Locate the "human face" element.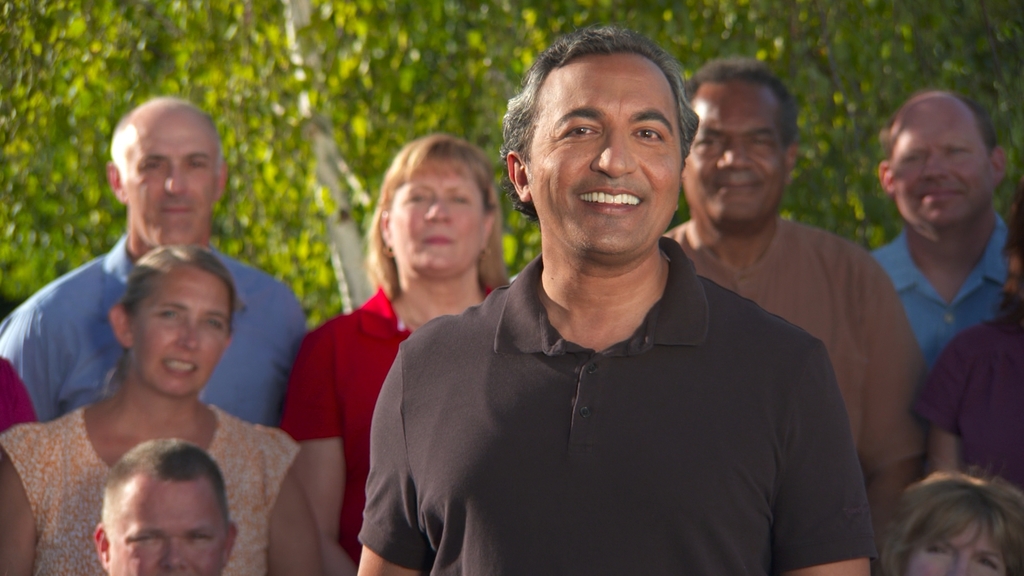
Element bbox: <bbox>890, 99, 991, 229</bbox>.
